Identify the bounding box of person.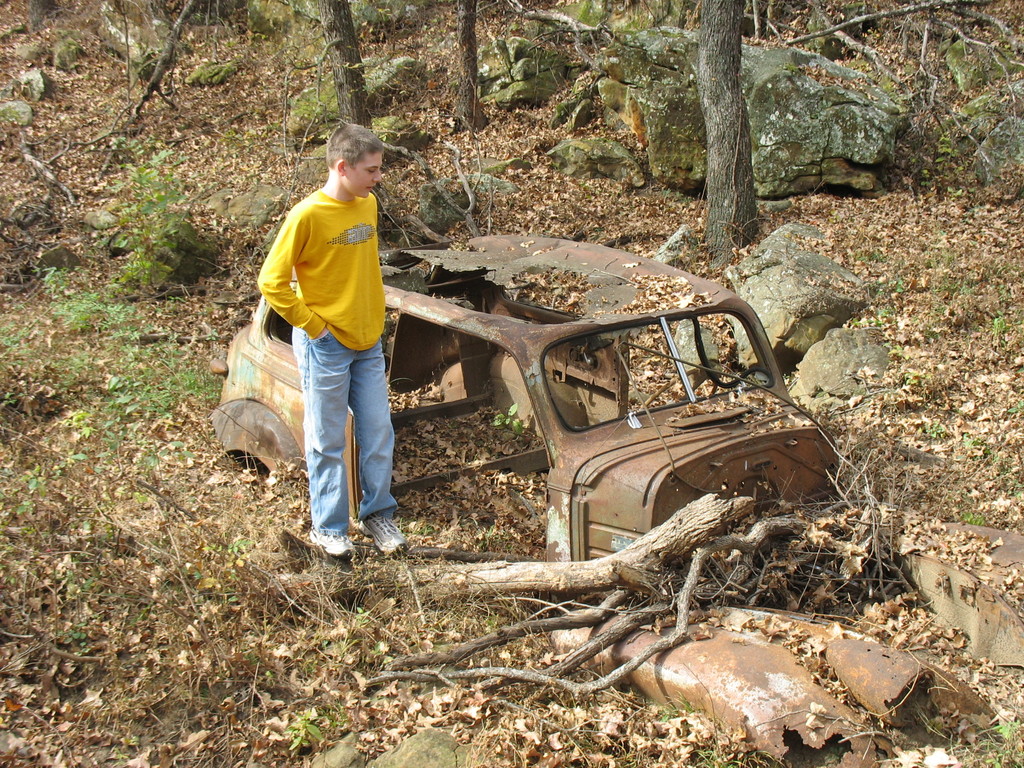
[256, 109, 416, 586].
